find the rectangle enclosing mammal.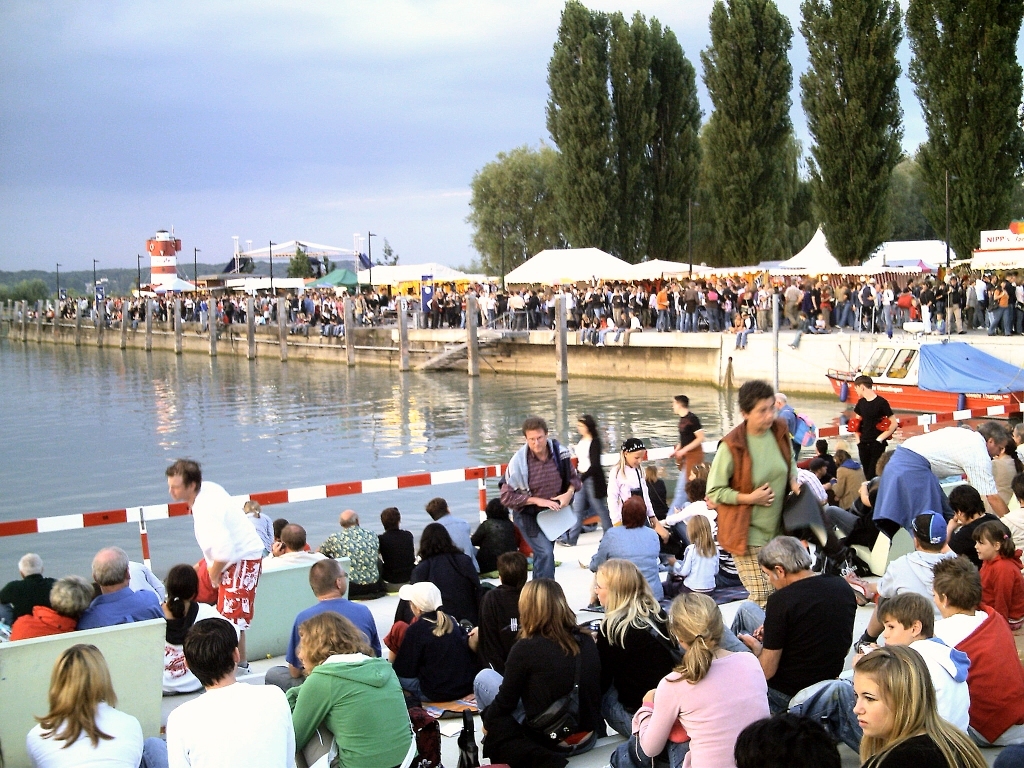
left=666, top=505, right=723, bottom=594.
